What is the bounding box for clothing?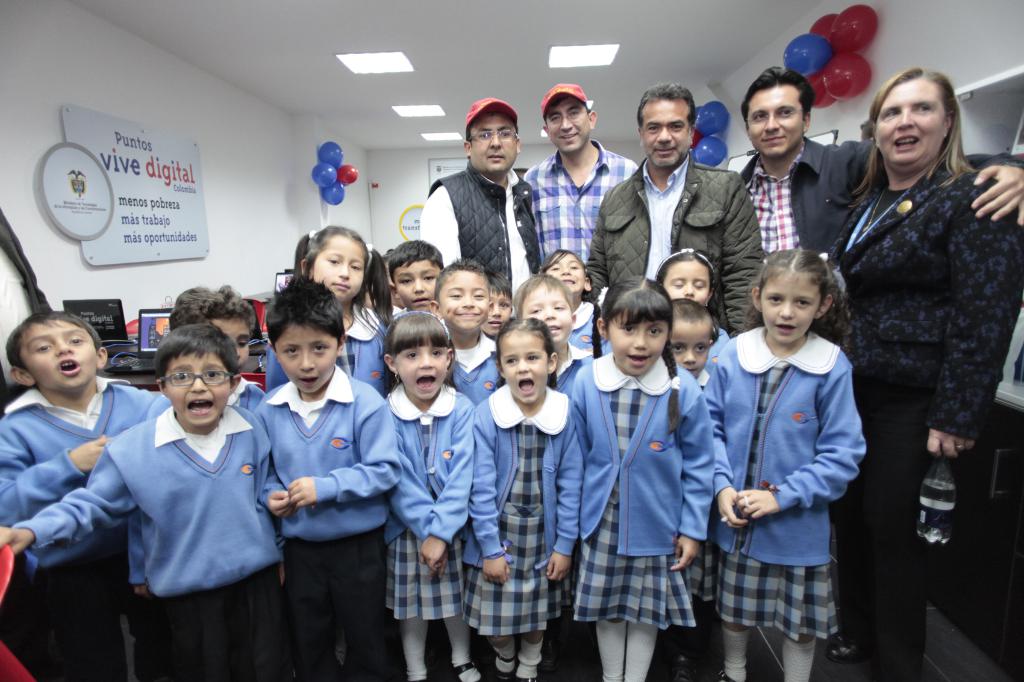
x1=587 y1=154 x2=767 y2=337.
